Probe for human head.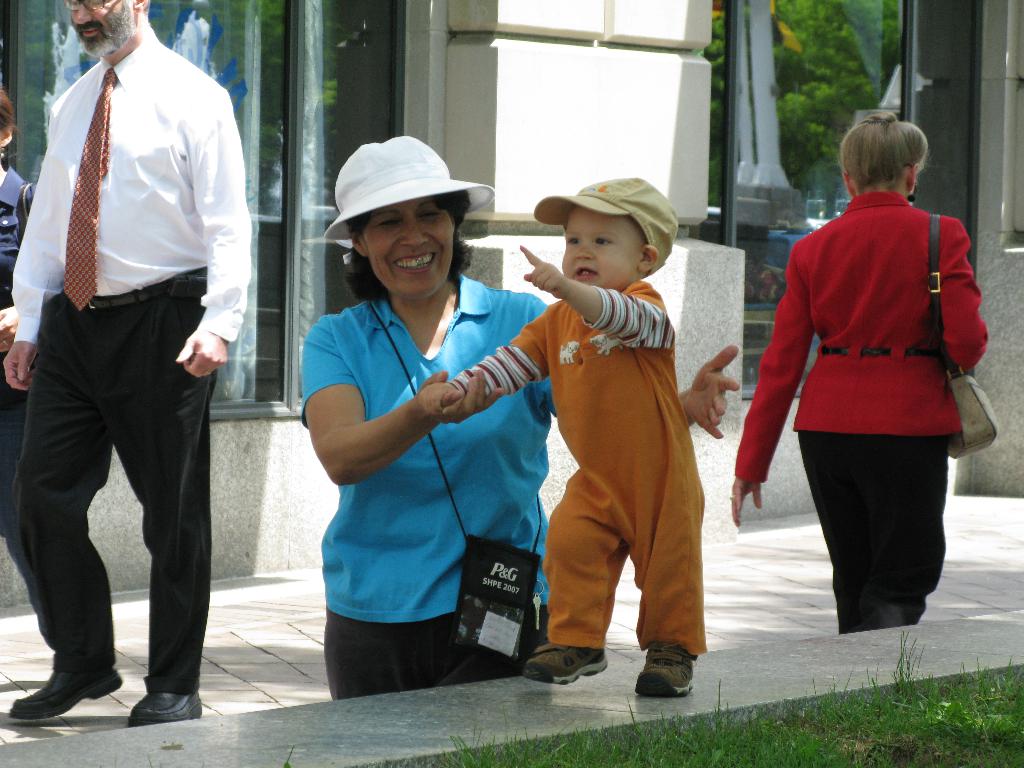
Probe result: locate(70, 0, 157, 61).
